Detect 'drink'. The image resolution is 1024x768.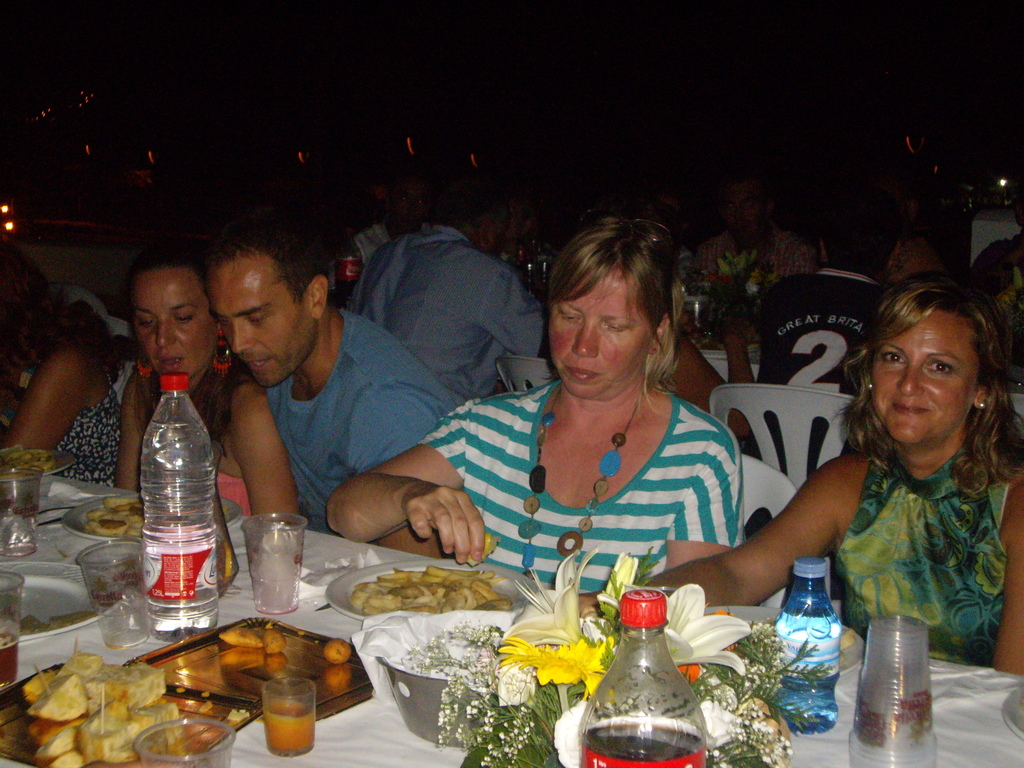
locate(682, 307, 707, 339).
